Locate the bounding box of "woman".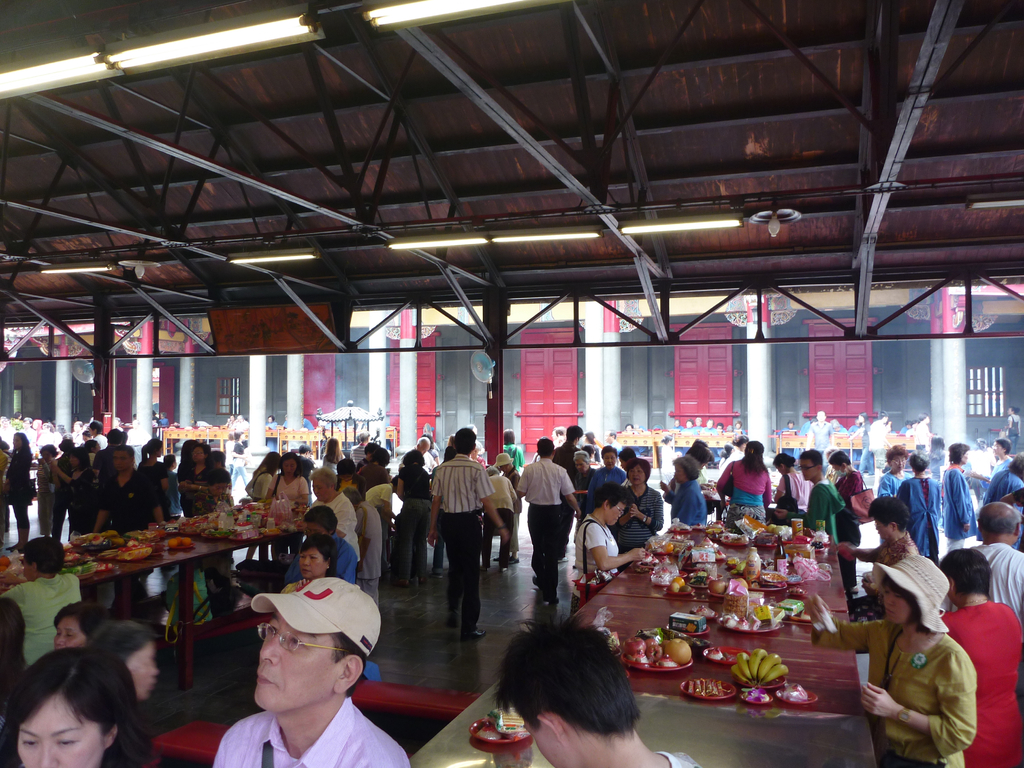
Bounding box: region(395, 450, 435, 588).
